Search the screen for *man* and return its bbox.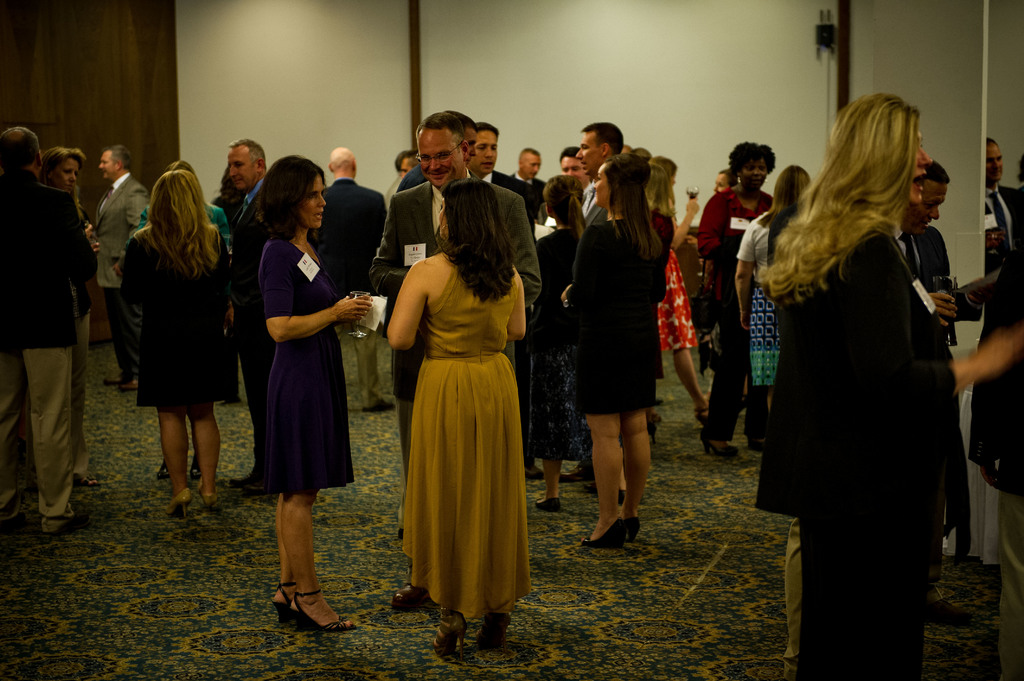
Found: Rect(316, 151, 403, 416).
